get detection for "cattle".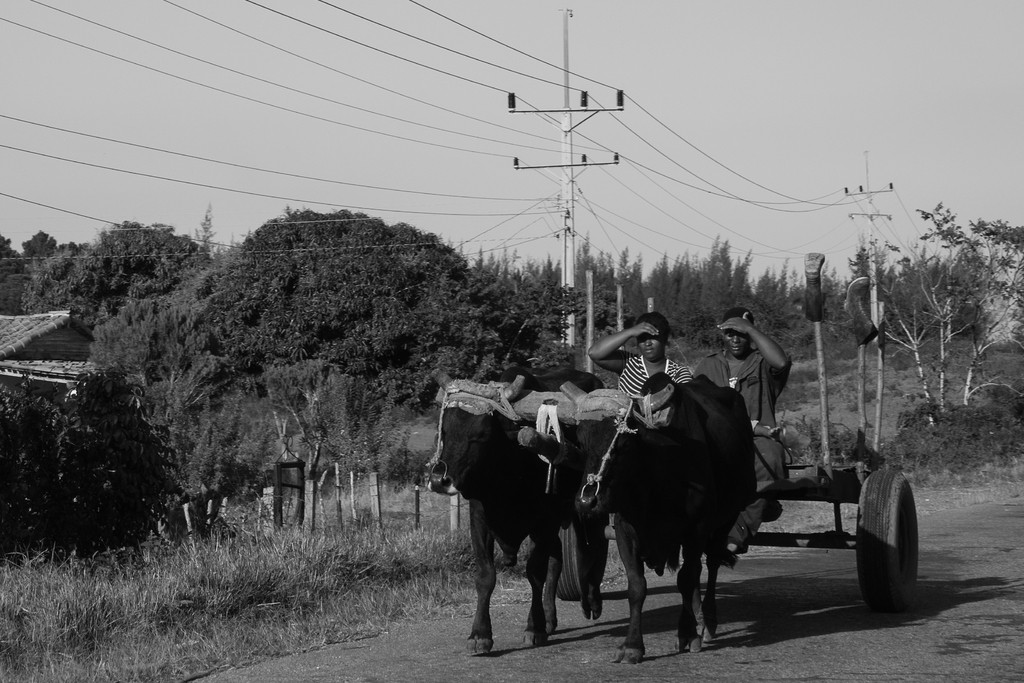
Detection: bbox=[428, 381, 621, 655].
